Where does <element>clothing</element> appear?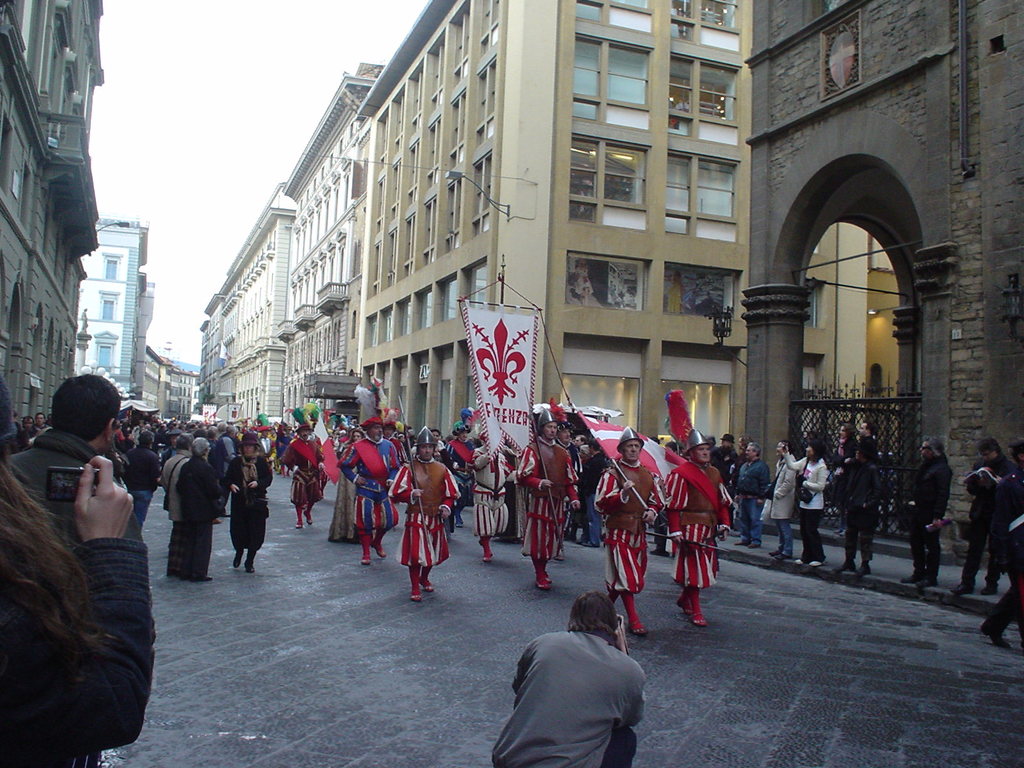
Appears at (279, 440, 328, 515).
